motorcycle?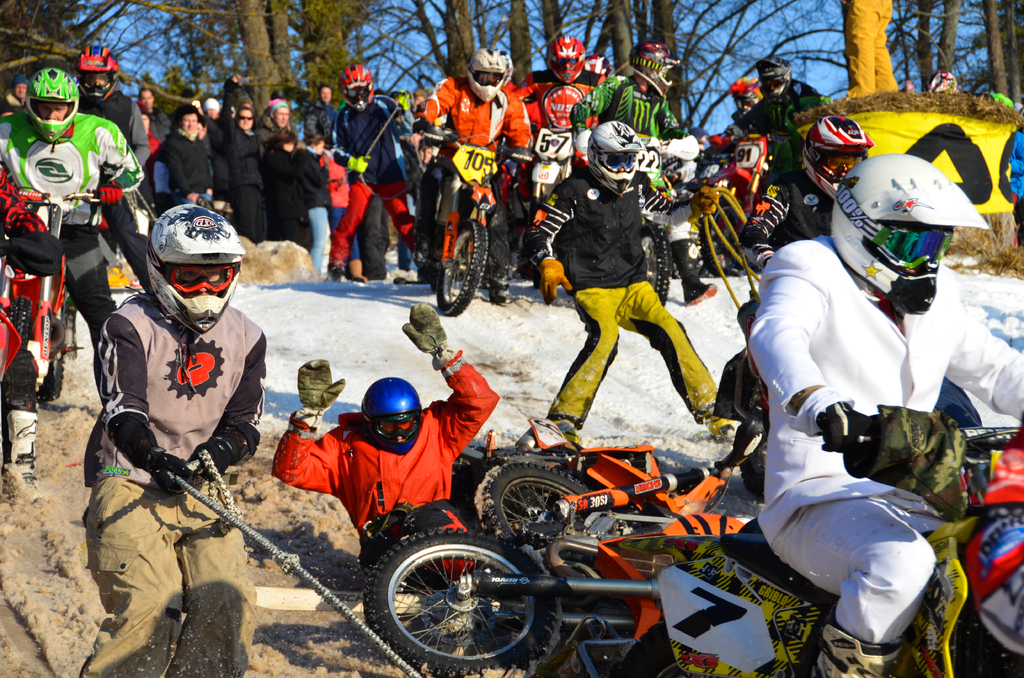
x1=476 y1=415 x2=766 y2=537
